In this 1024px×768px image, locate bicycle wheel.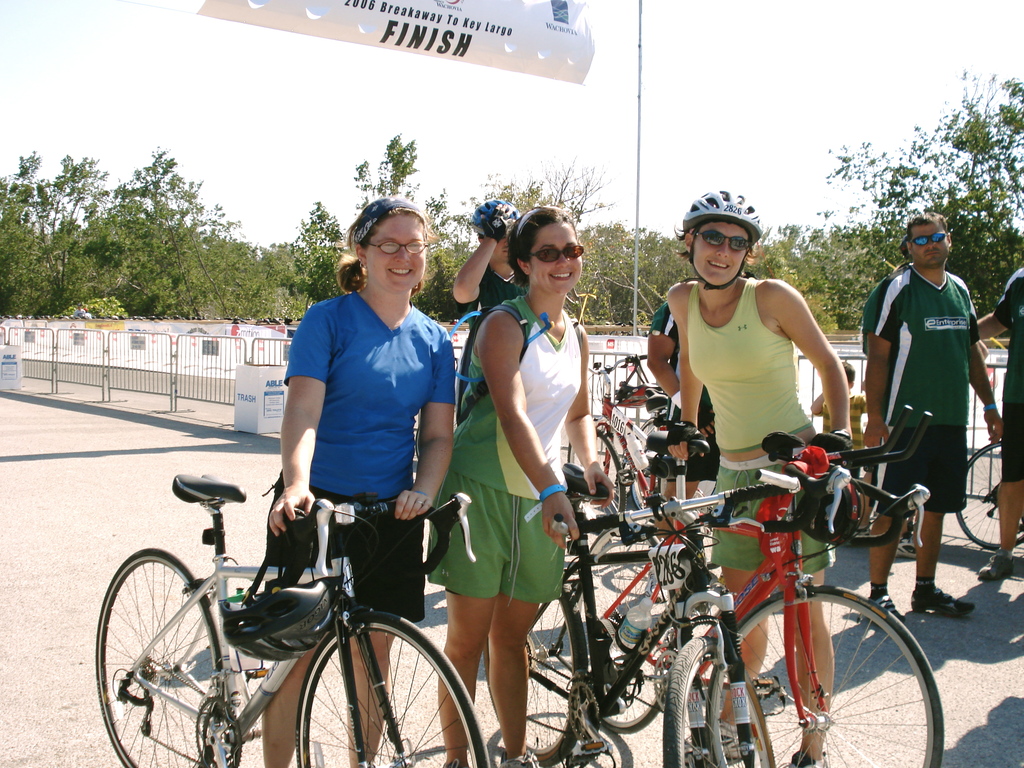
Bounding box: l=590, t=429, r=624, b=533.
